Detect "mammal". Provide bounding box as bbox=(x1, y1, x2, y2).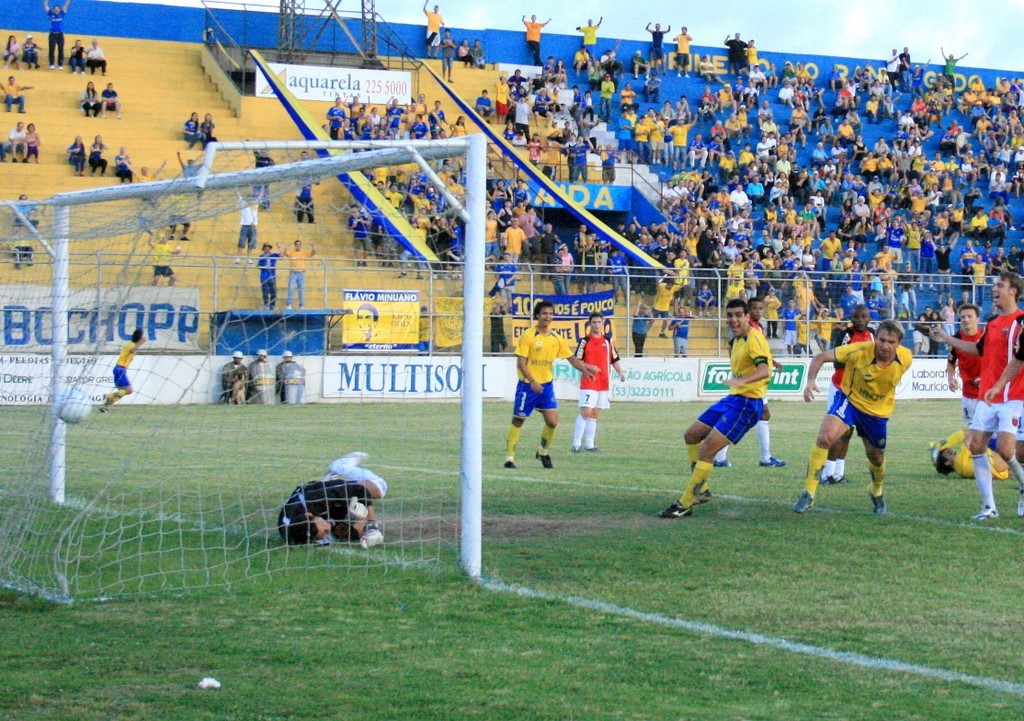
bbox=(673, 25, 691, 81).
